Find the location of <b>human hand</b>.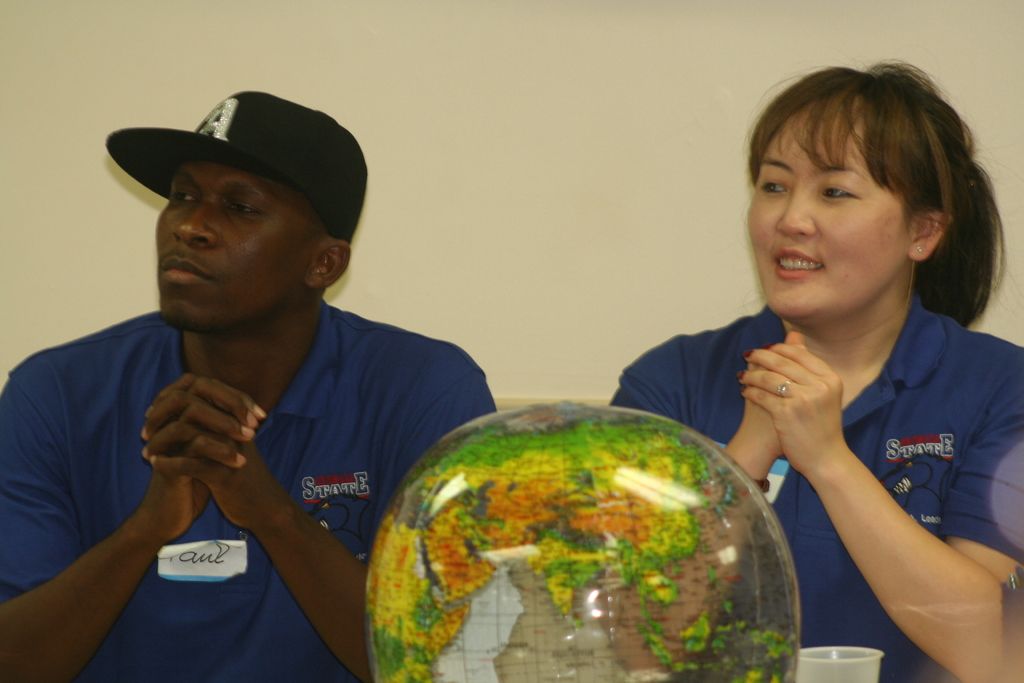
Location: {"left": 138, "top": 375, "right": 268, "bottom": 543}.
